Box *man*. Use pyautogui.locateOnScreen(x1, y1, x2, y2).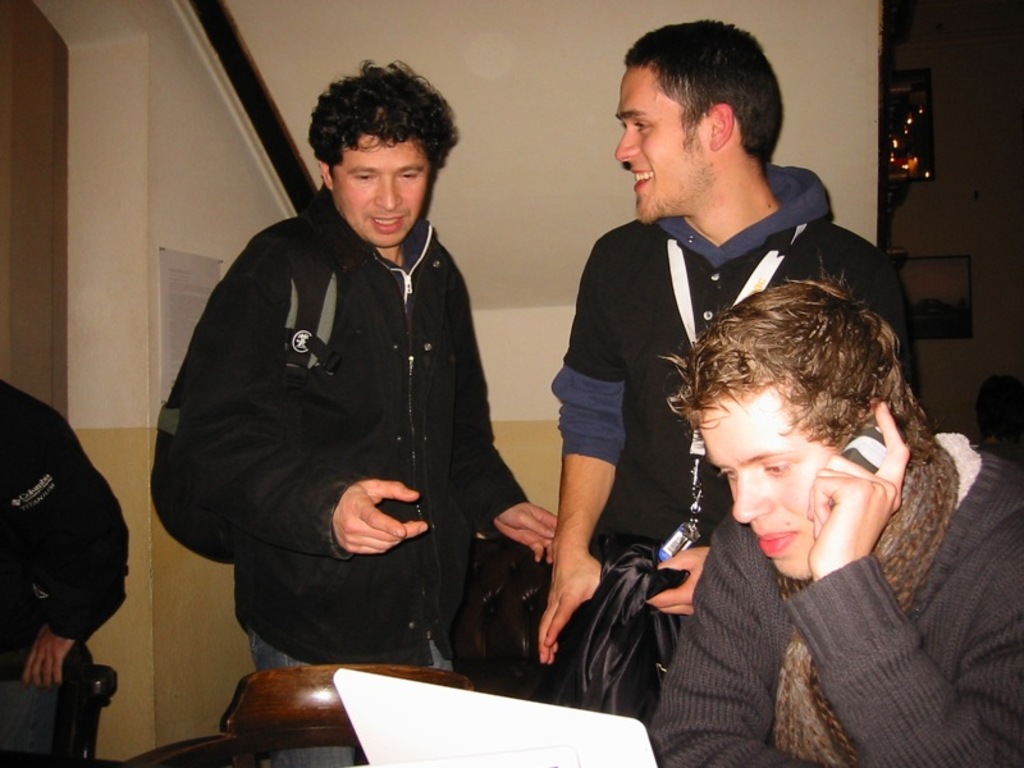
pyautogui.locateOnScreen(150, 58, 558, 767).
